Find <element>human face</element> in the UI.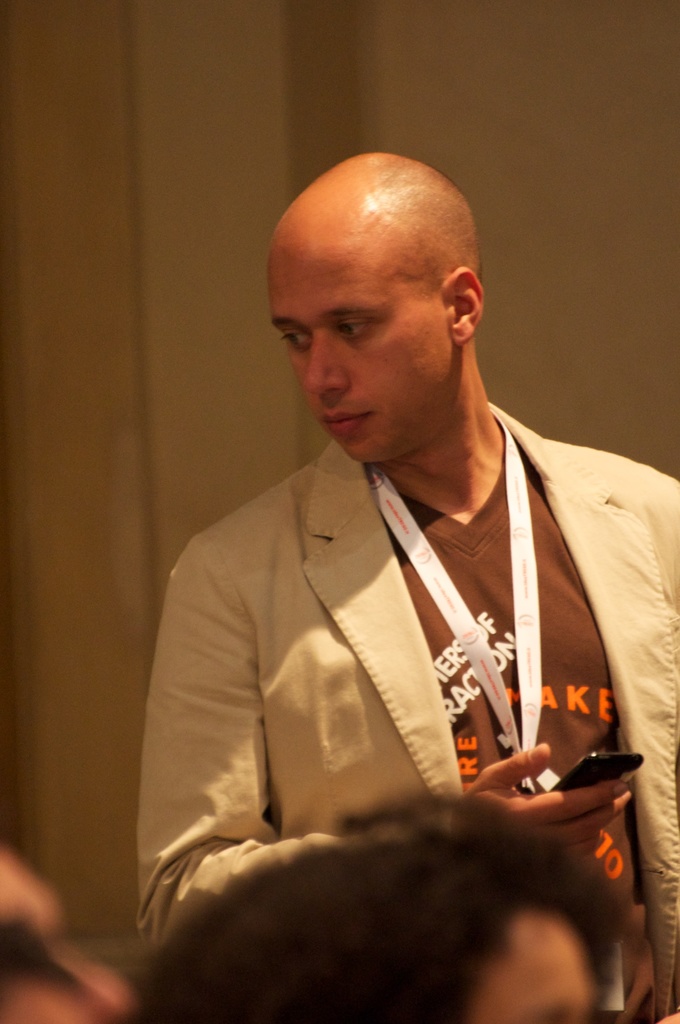
UI element at (271,253,451,463).
